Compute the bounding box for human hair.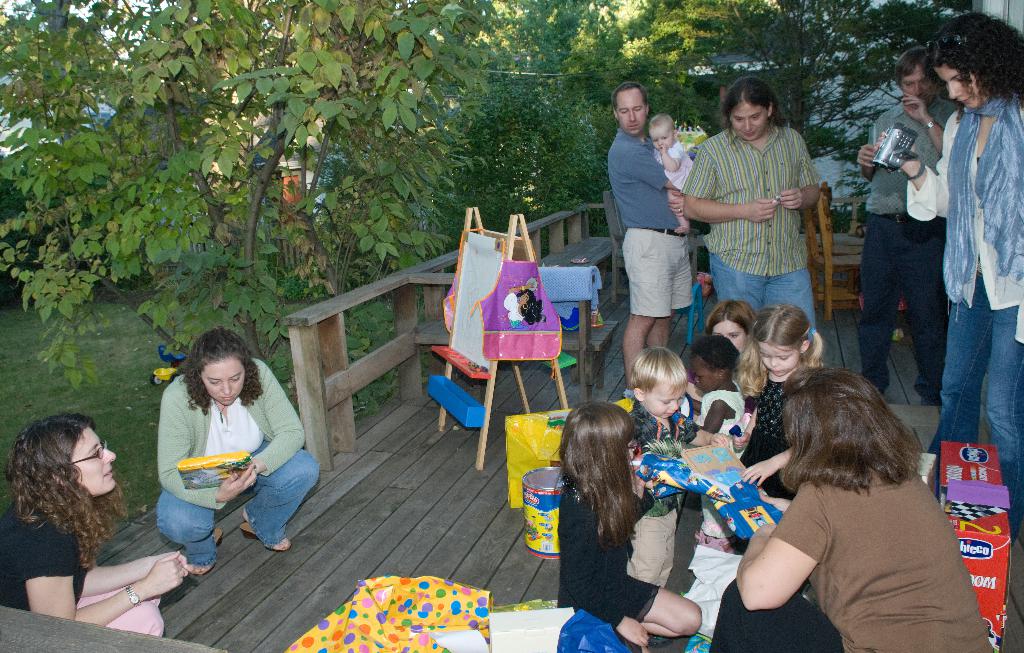
box=[897, 47, 929, 84].
